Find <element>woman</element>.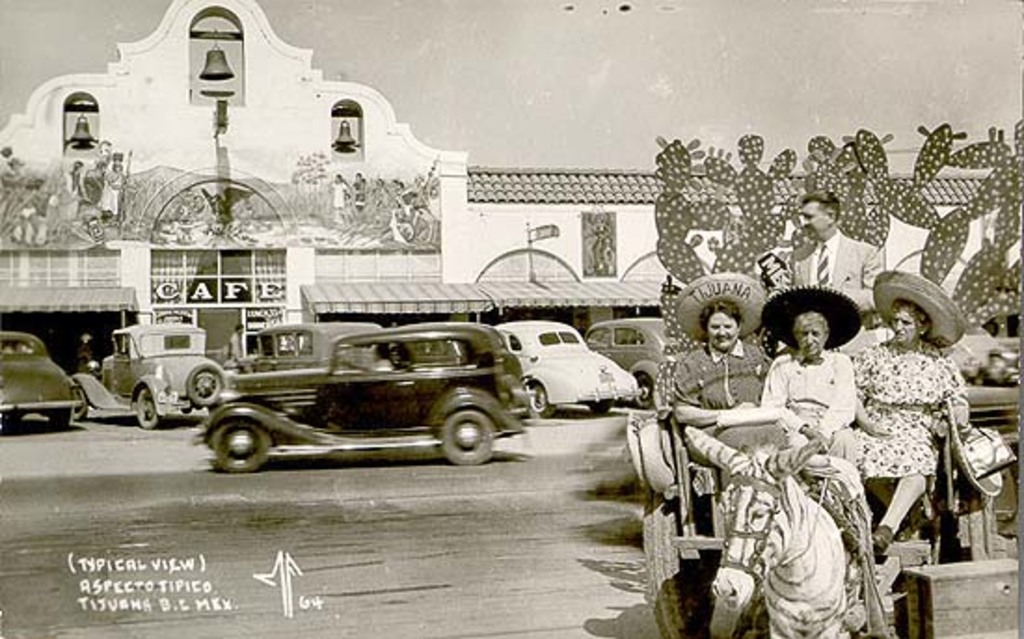
<box>670,296,786,458</box>.
